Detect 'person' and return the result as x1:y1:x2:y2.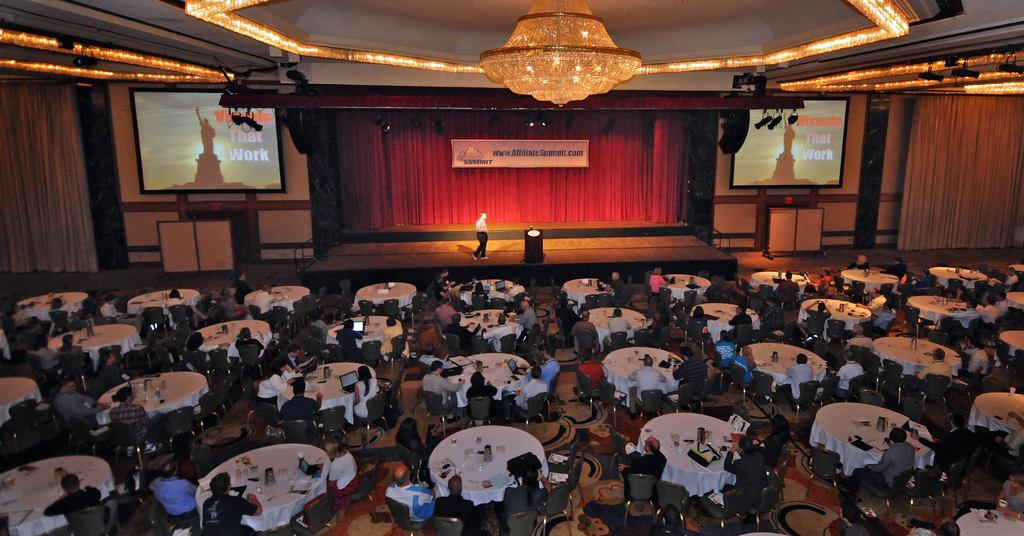
101:291:143:335.
